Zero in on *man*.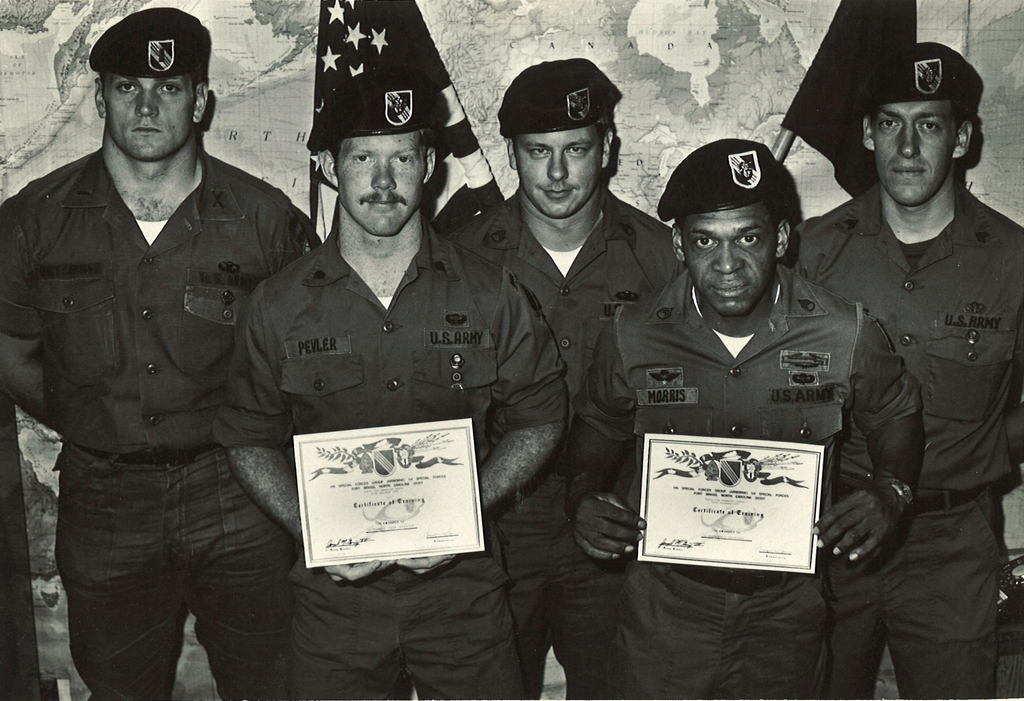
Zeroed in: region(250, 28, 570, 700).
